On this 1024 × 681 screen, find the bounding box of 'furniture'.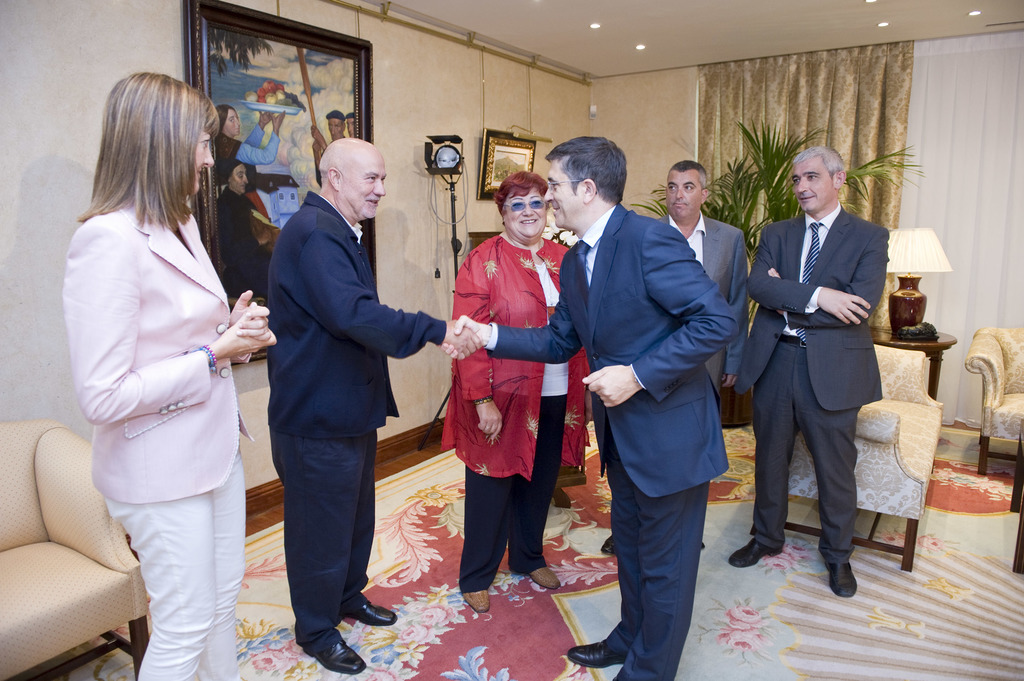
Bounding box: (961,330,1023,478).
